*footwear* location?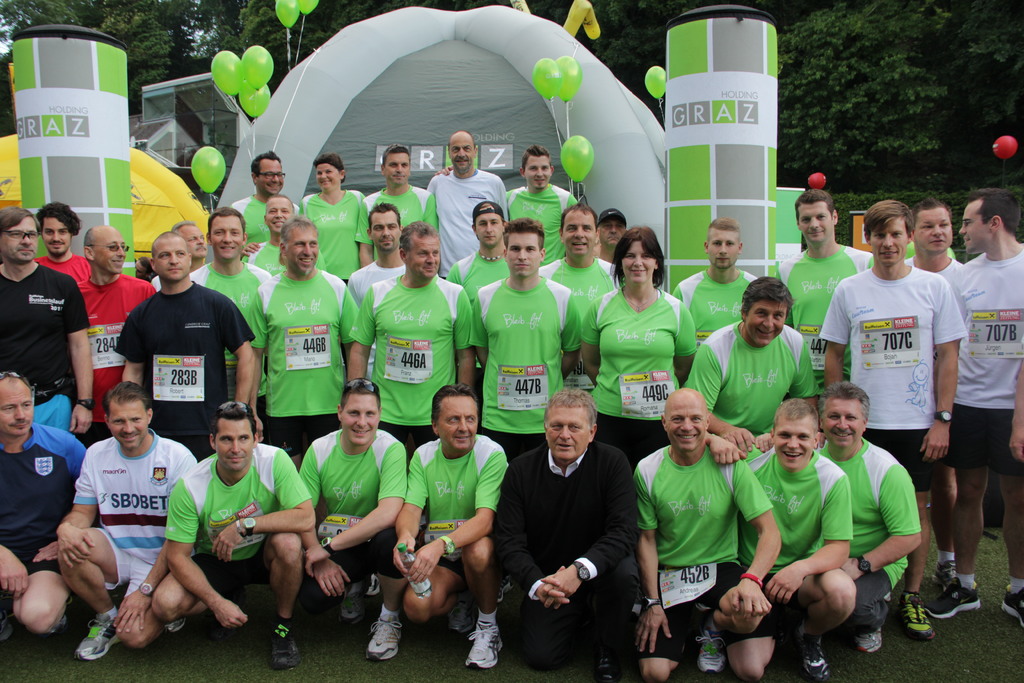
(697, 628, 722, 679)
